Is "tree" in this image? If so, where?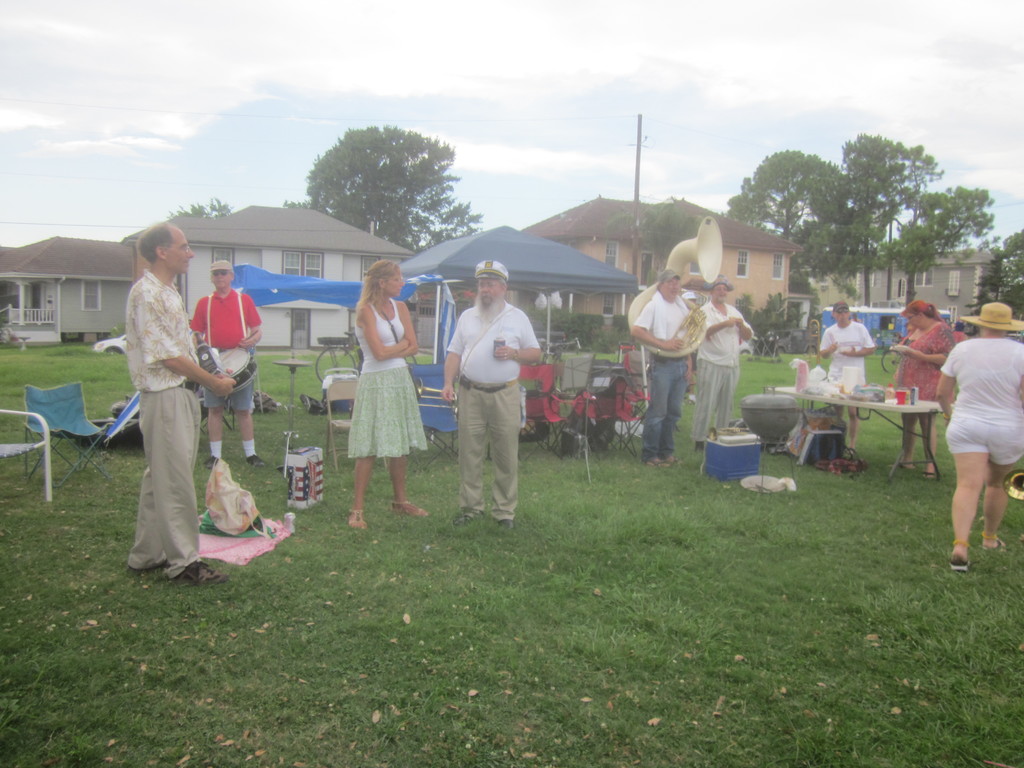
Yes, at Rect(724, 145, 851, 321).
